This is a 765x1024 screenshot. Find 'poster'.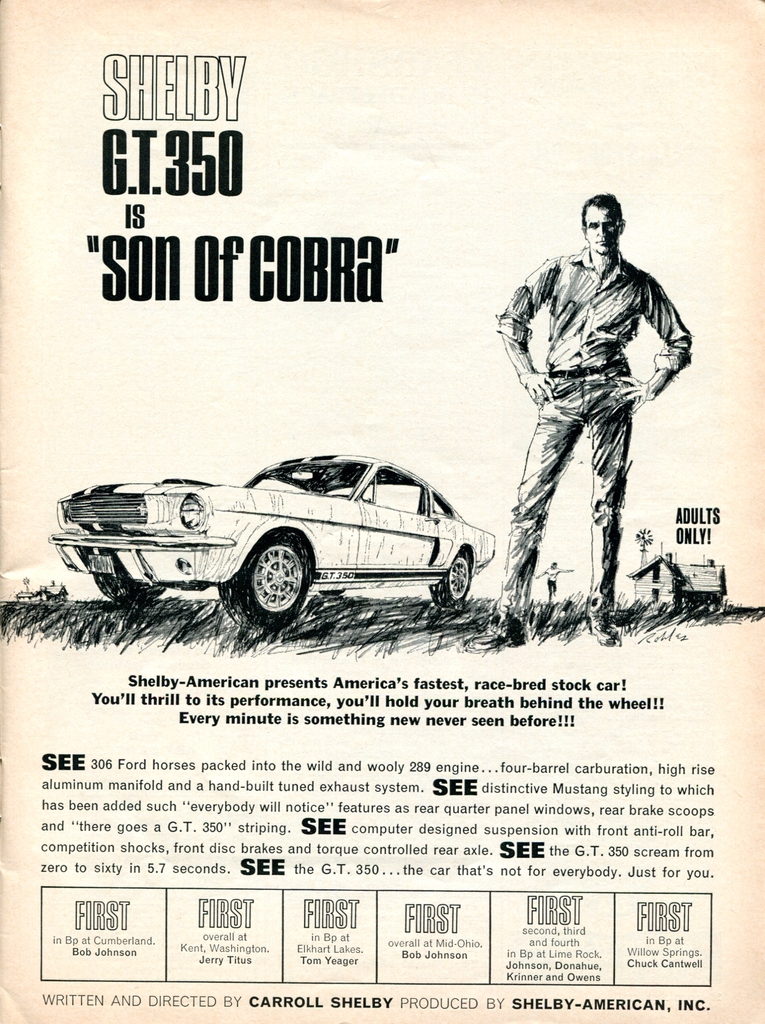
Bounding box: 0 0 764 1023.
